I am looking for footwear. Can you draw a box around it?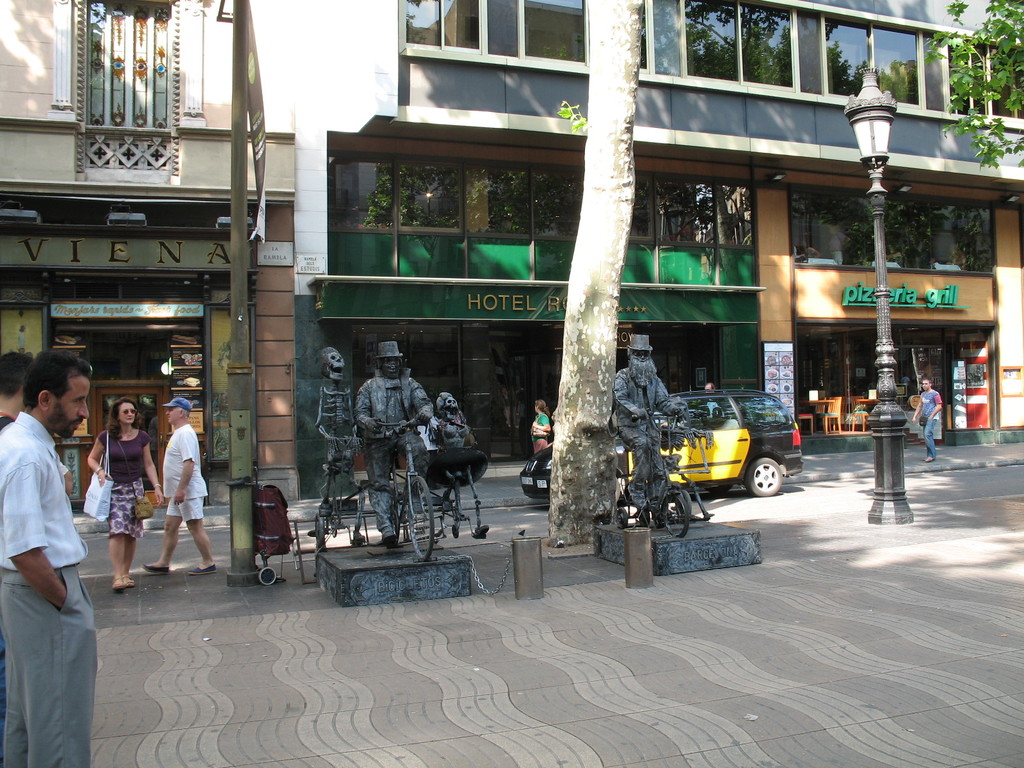
Sure, the bounding box is x1=114 y1=576 x2=126 y2=588.
